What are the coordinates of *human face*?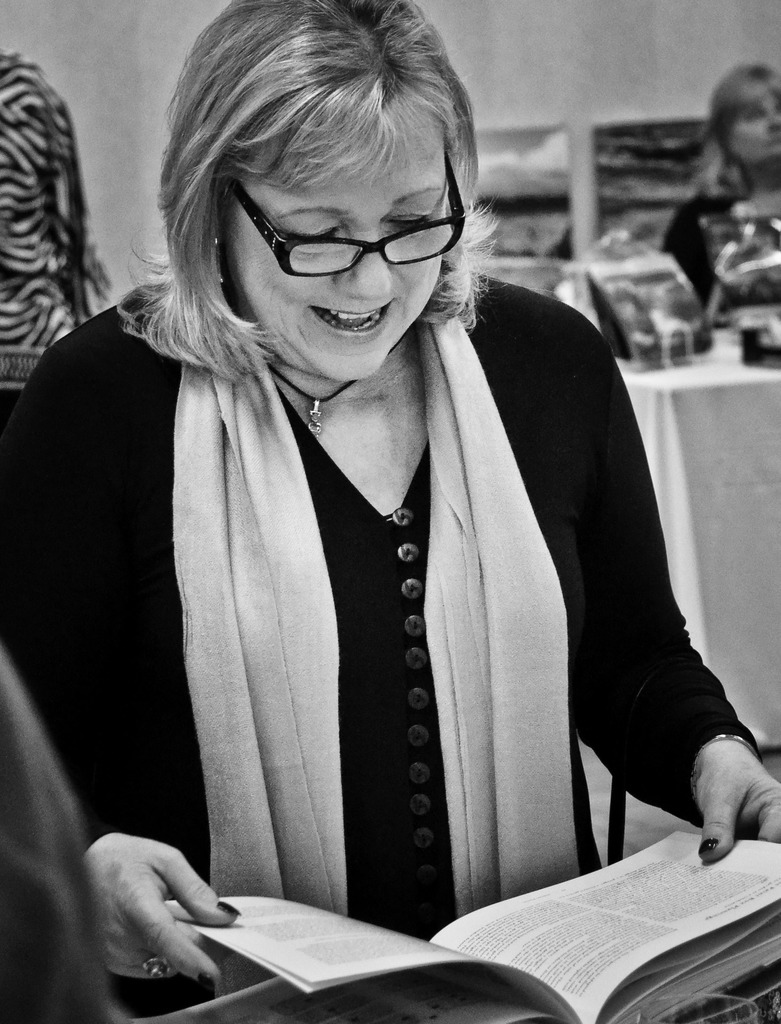
[left=725, top=99, right=780, bottom=161].
